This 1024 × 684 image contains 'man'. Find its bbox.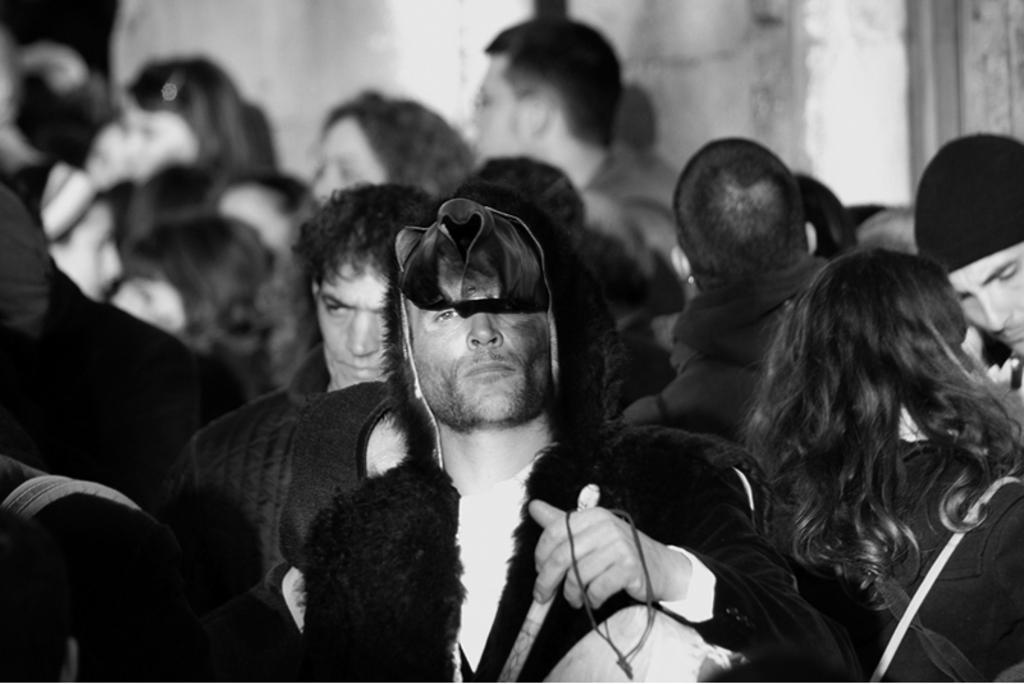
x1=618, y1=133, x2=840, y2=450.
